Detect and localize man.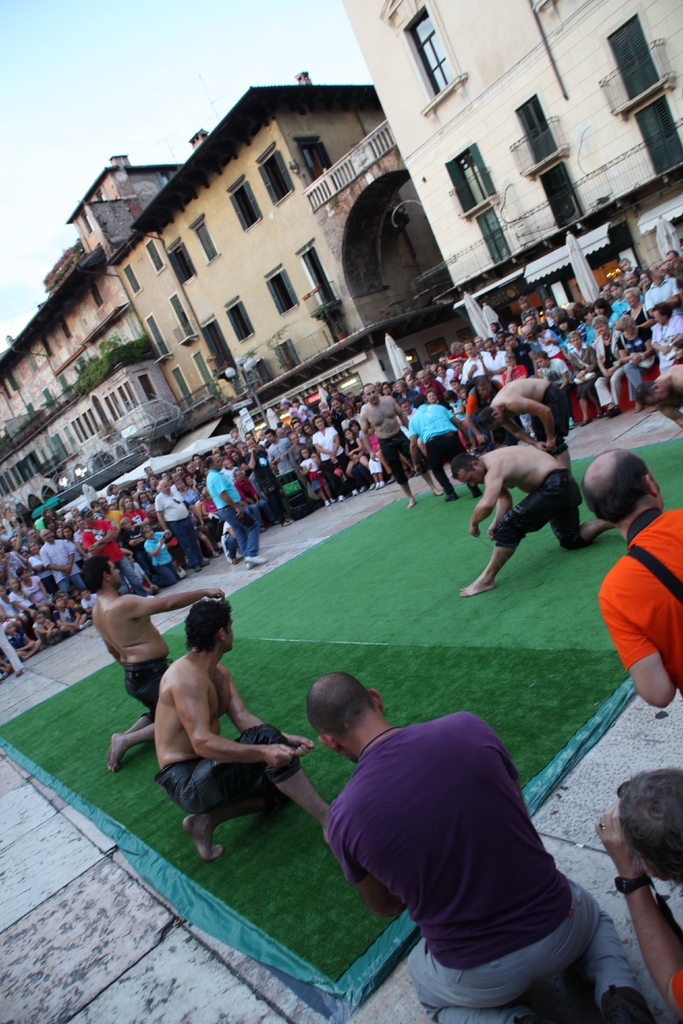
Localized at detection(204, 455, 267, 567).
